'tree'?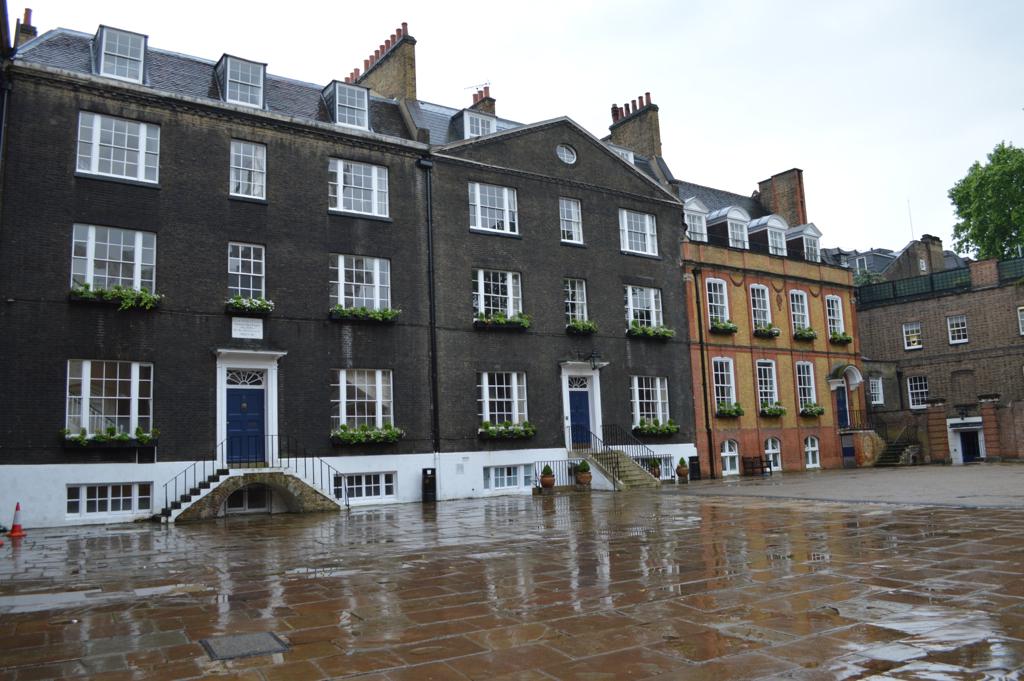
945,138,1023,259
